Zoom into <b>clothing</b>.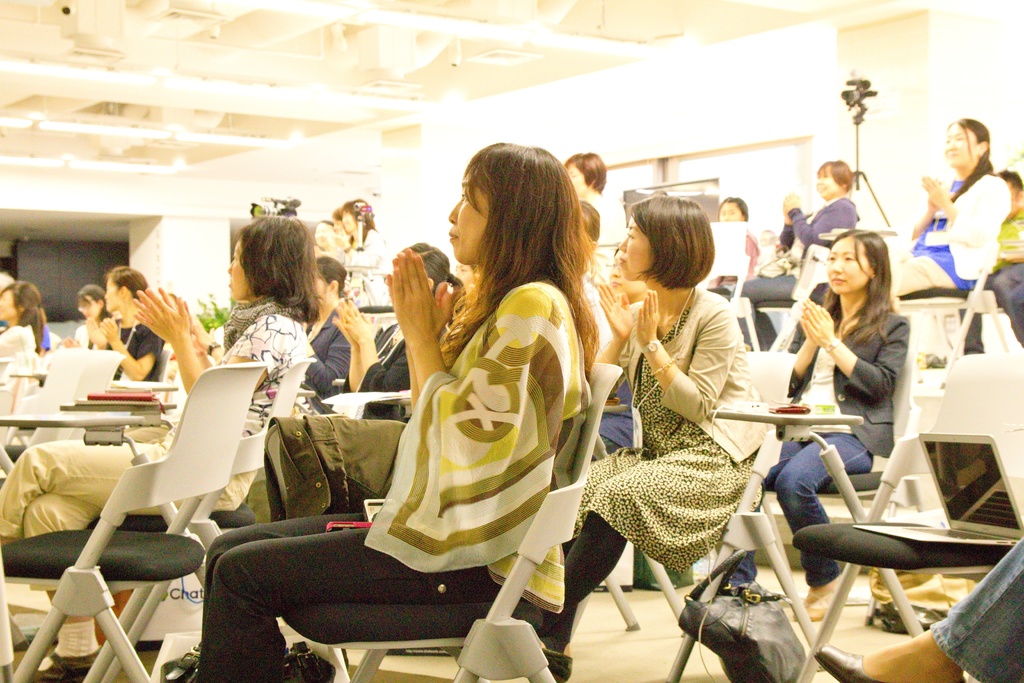
Zoom target: x1=918, y1=139, x2=1014, y2=308.
